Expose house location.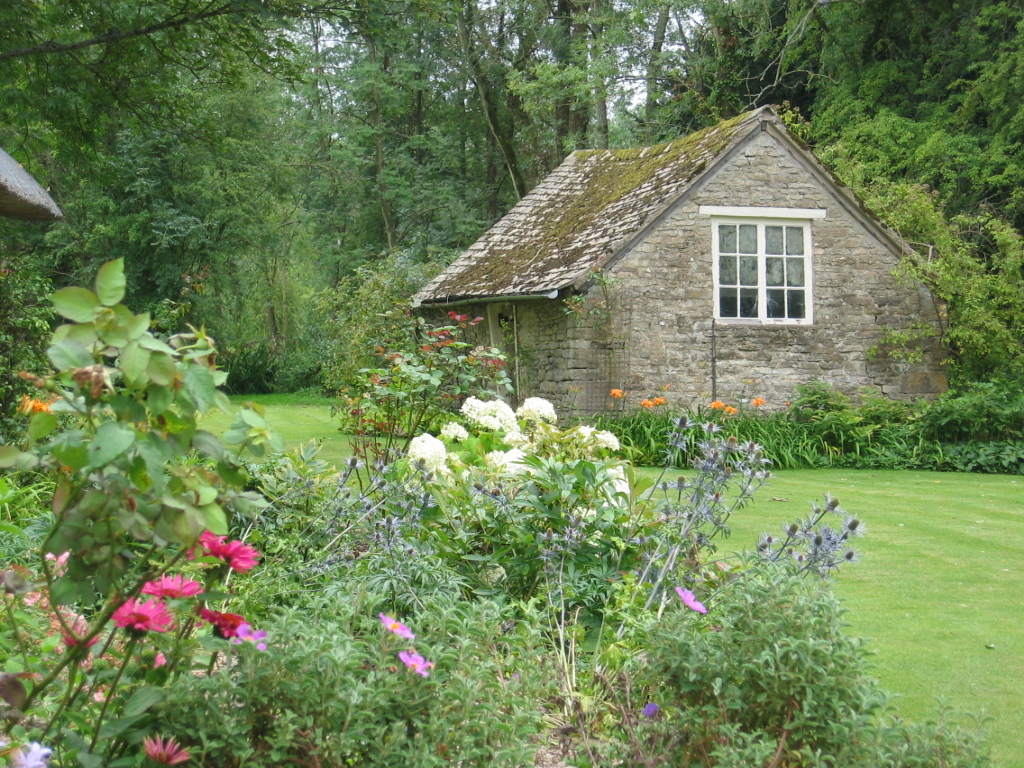
Exposed at {"x1": 398, "y1": 109, "x2": 946, "y2": 458}.
